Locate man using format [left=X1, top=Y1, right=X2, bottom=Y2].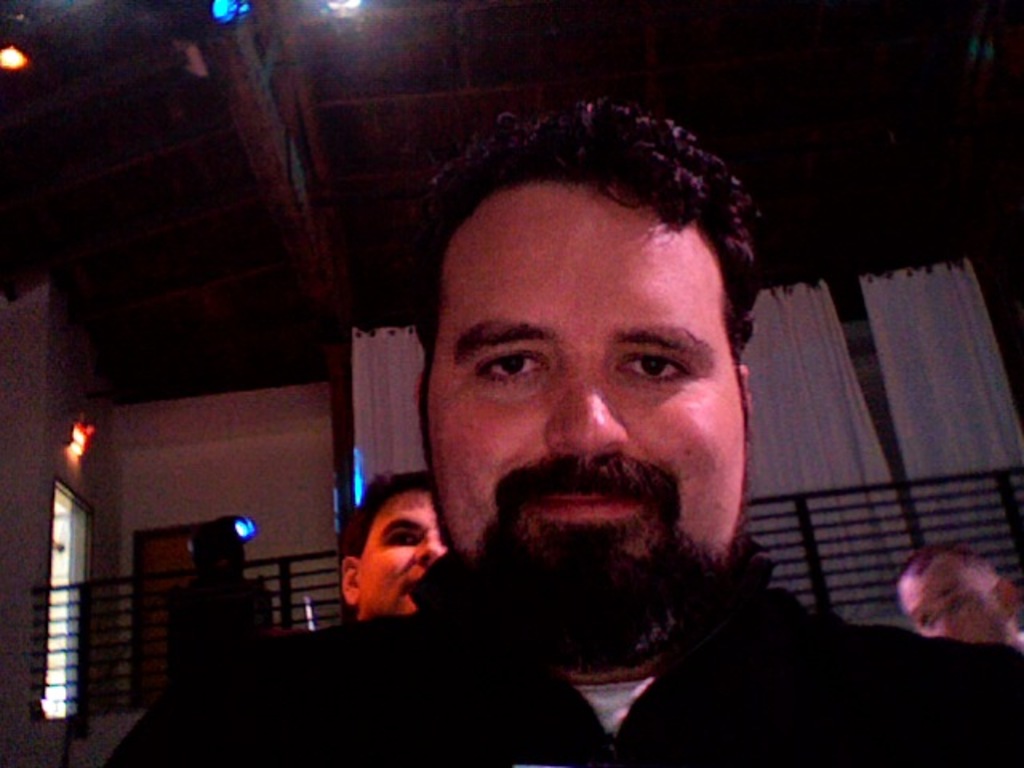
[left=898, top=549, right=1022, bottom=635].
